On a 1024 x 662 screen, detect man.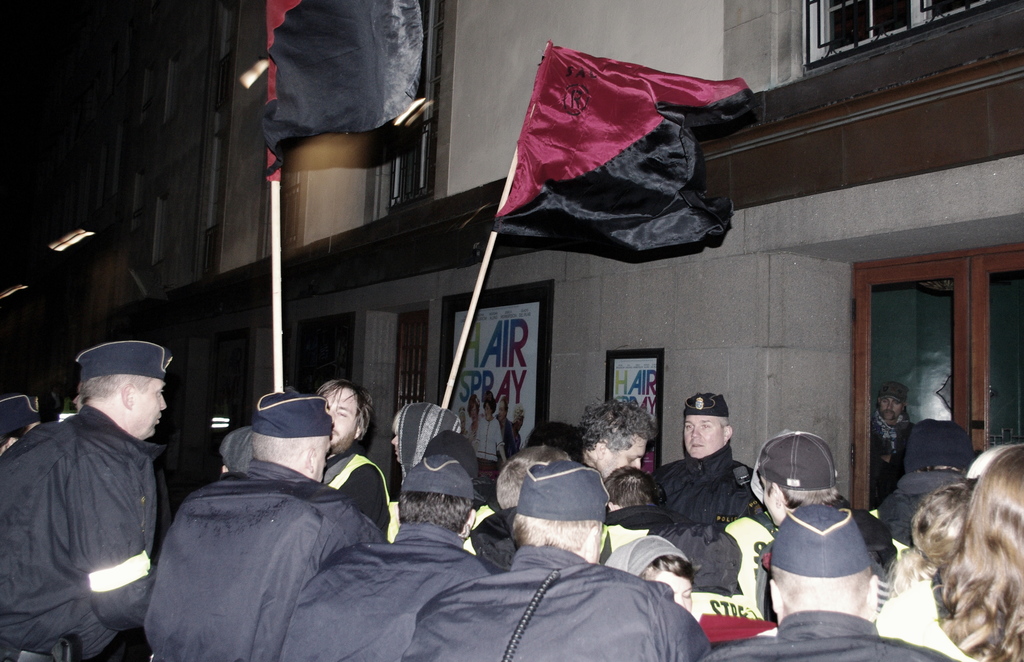
{"x1": 316, "y1": 374, "x2": 394, "y2": 535}.
